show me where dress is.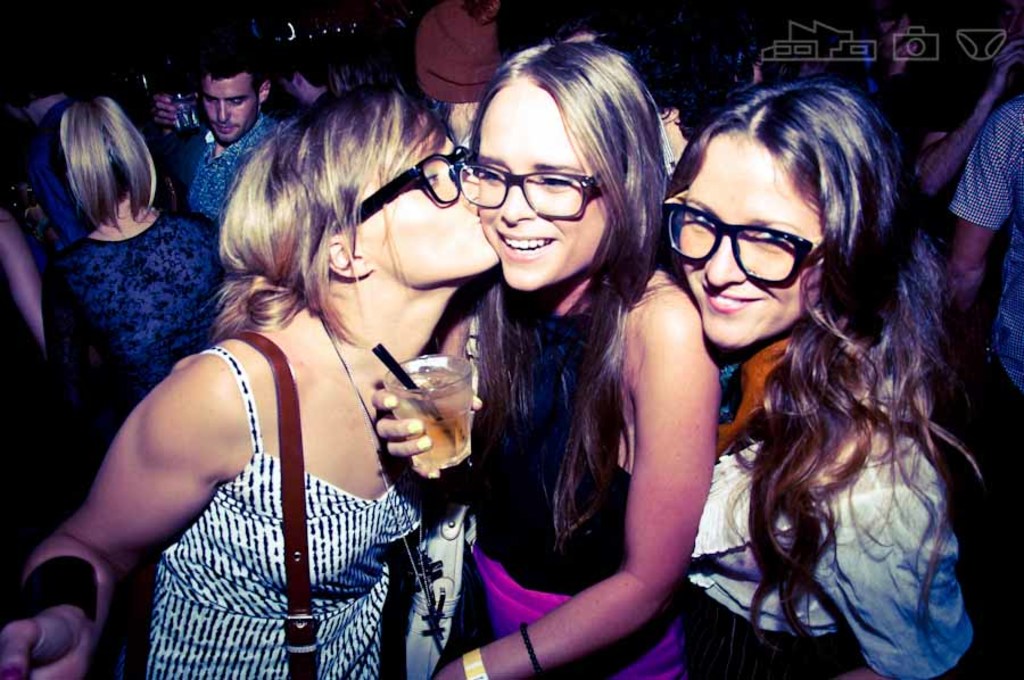
dress is at box(147, 342, 426, 679).
